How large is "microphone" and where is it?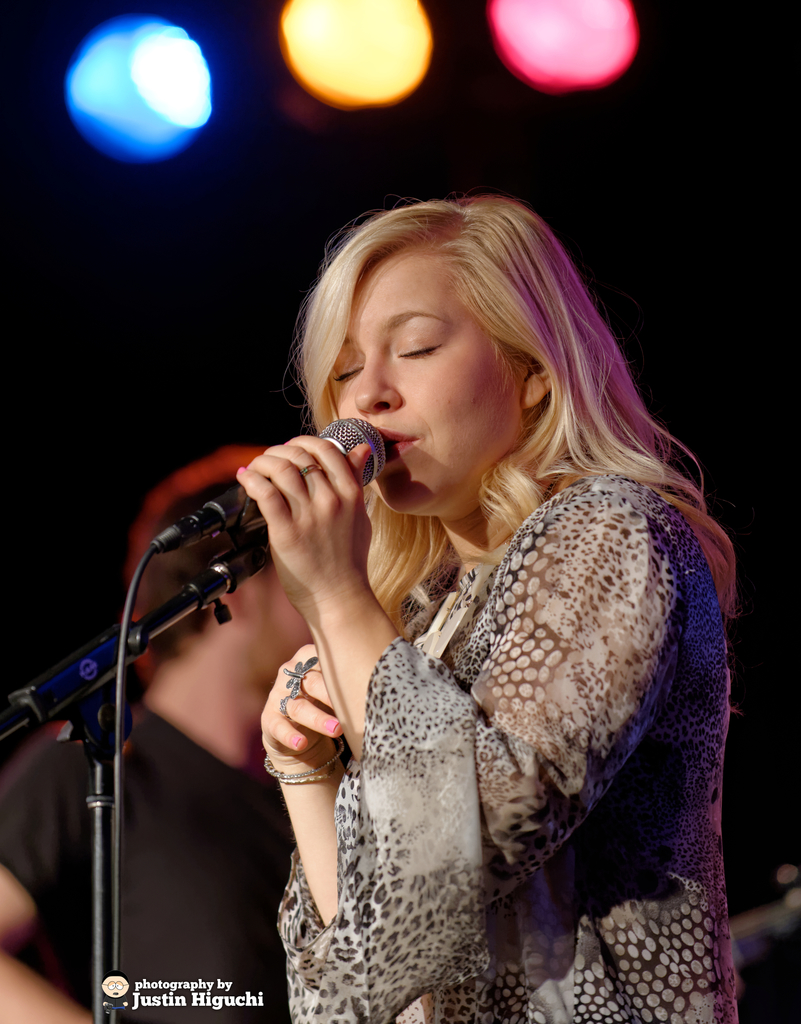
Bounding box: 194:420:390:547.
